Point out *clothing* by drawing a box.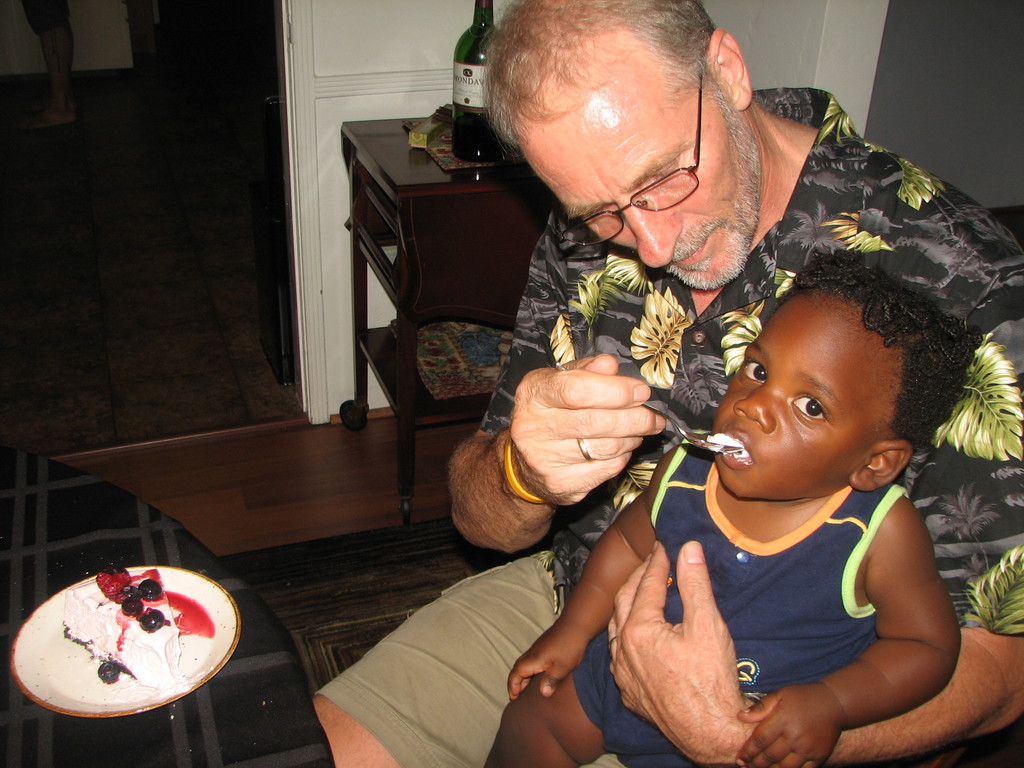
[308,81,1023,767].
